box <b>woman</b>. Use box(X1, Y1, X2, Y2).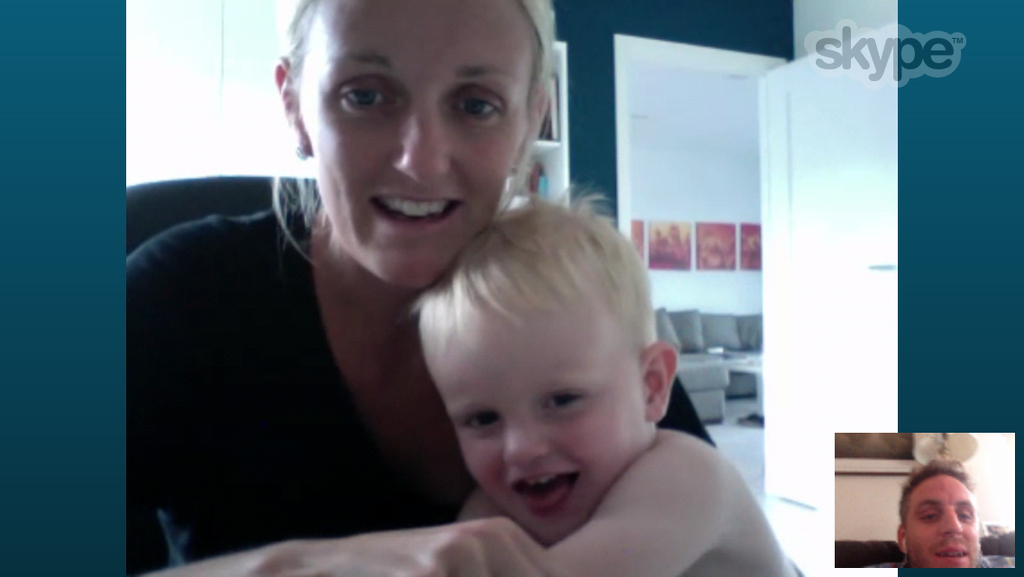
box(123, 29, 716, 566).
